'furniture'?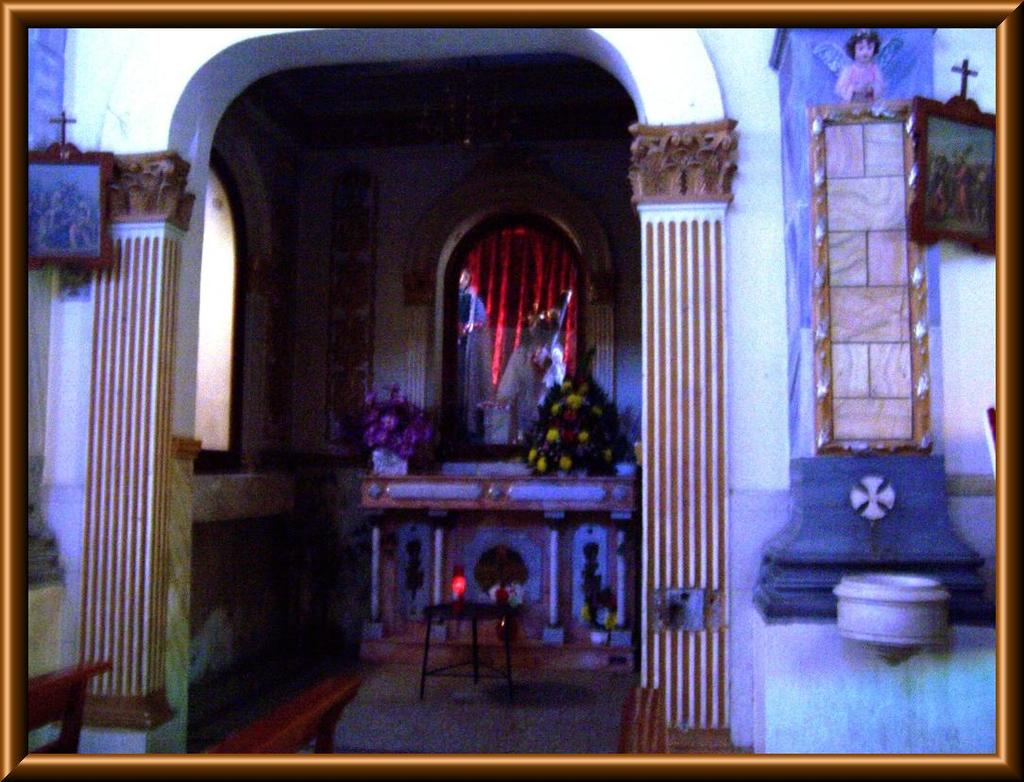
24,661,113,752
